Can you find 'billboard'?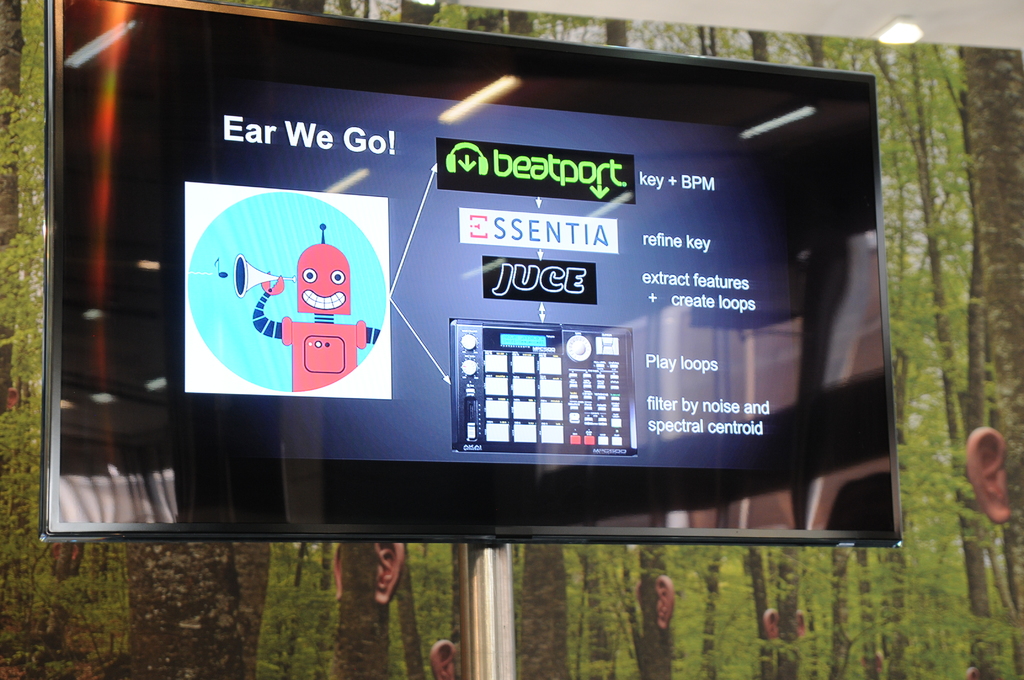
Yes, bounding box: (13,61,933,569).
